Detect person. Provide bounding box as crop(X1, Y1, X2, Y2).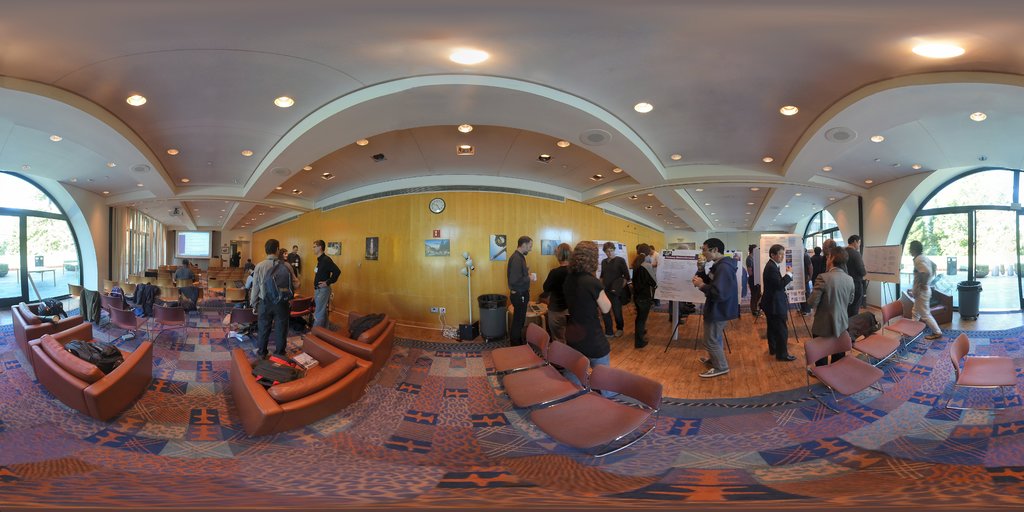
crop(566, 240, 614, 403).
